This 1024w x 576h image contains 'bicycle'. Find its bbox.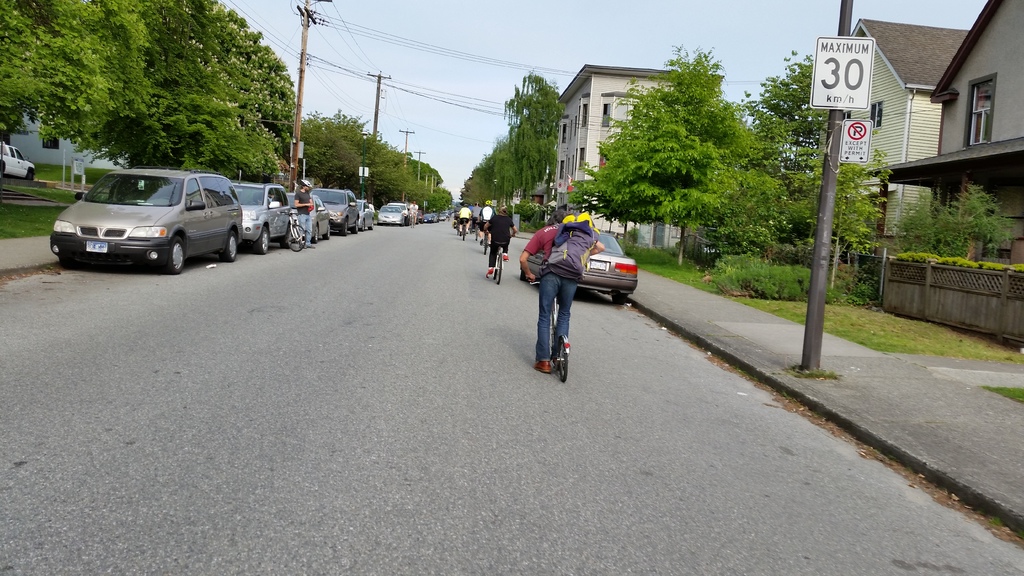
[526, 277, 572, 378].
